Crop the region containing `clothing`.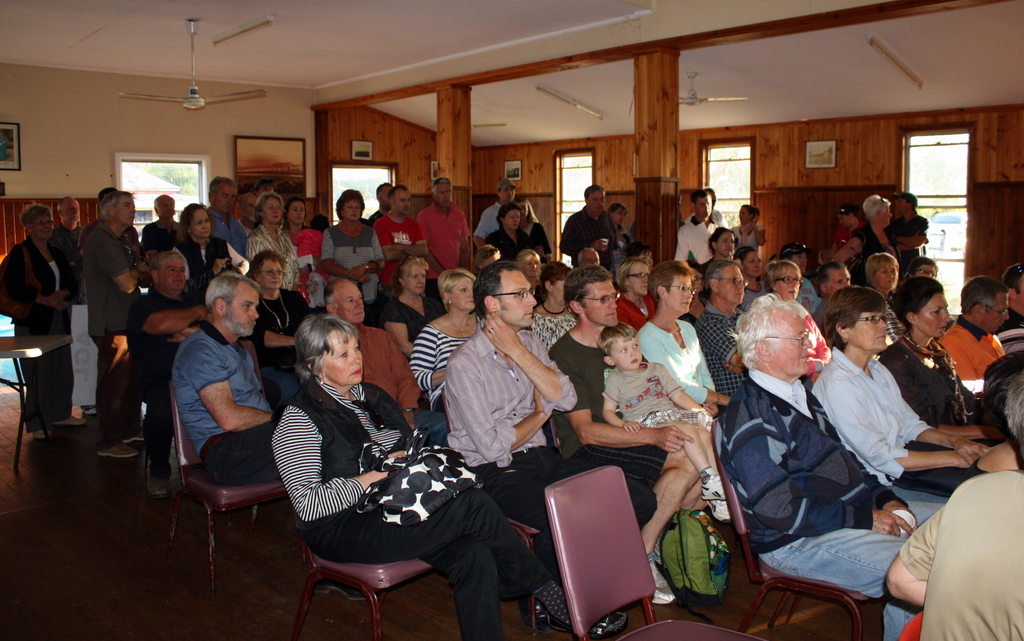
Crop region: pyautogui.locateOnScreen(408, 203, 463, 273).
